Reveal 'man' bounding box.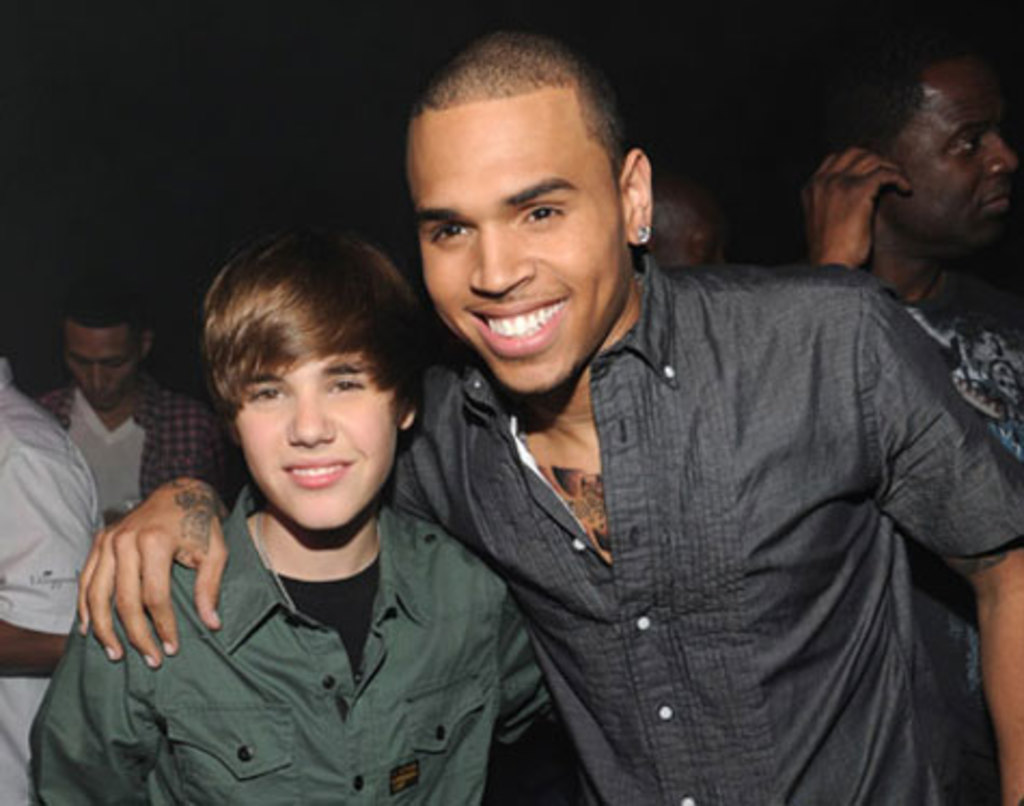
Revealed: locate(39, 211, 558, 804).
